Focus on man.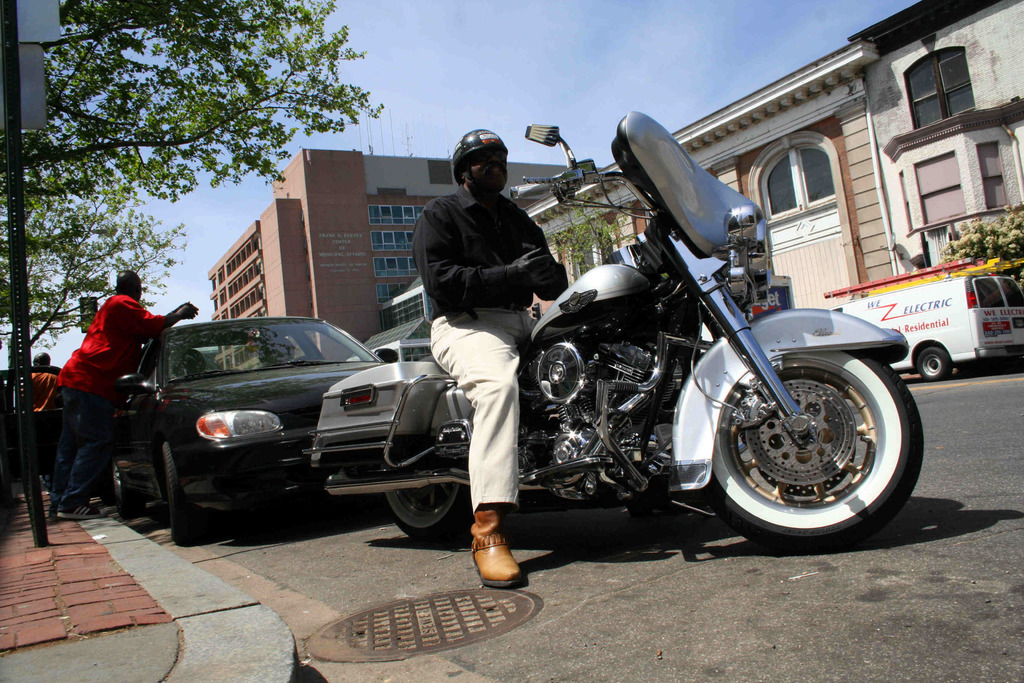
Focused at <bbox>45, 272, 204, 513</bbox>.
